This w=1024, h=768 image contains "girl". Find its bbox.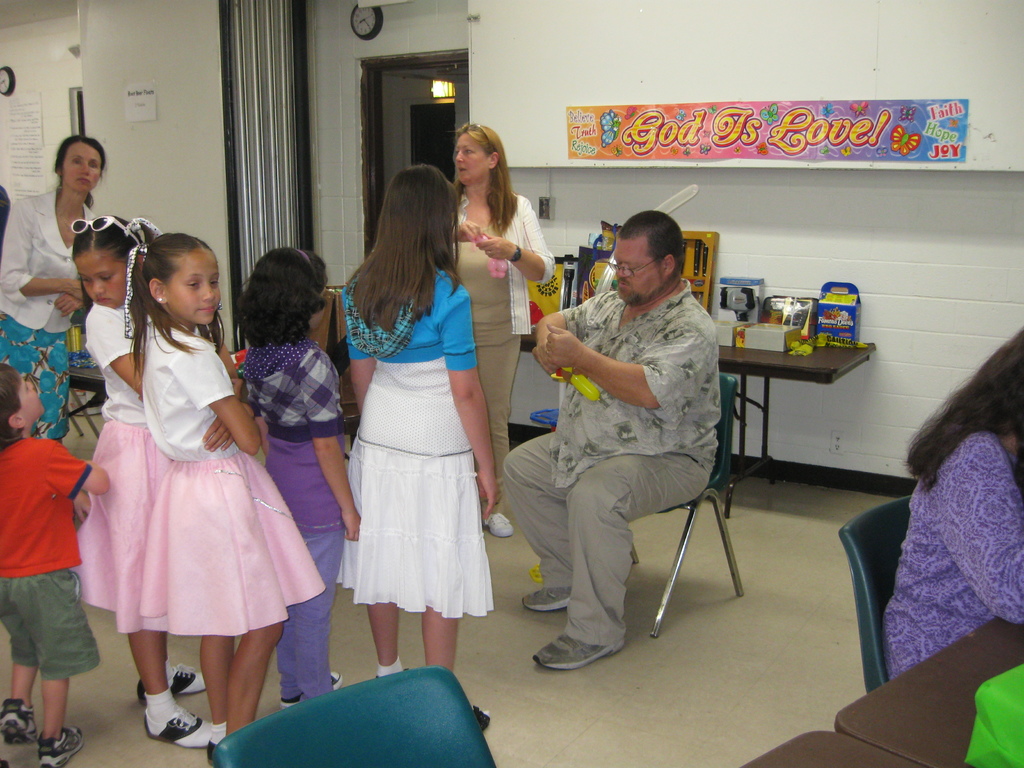
pyautogui.locateOnScreen(77, 218, 207, 735).
